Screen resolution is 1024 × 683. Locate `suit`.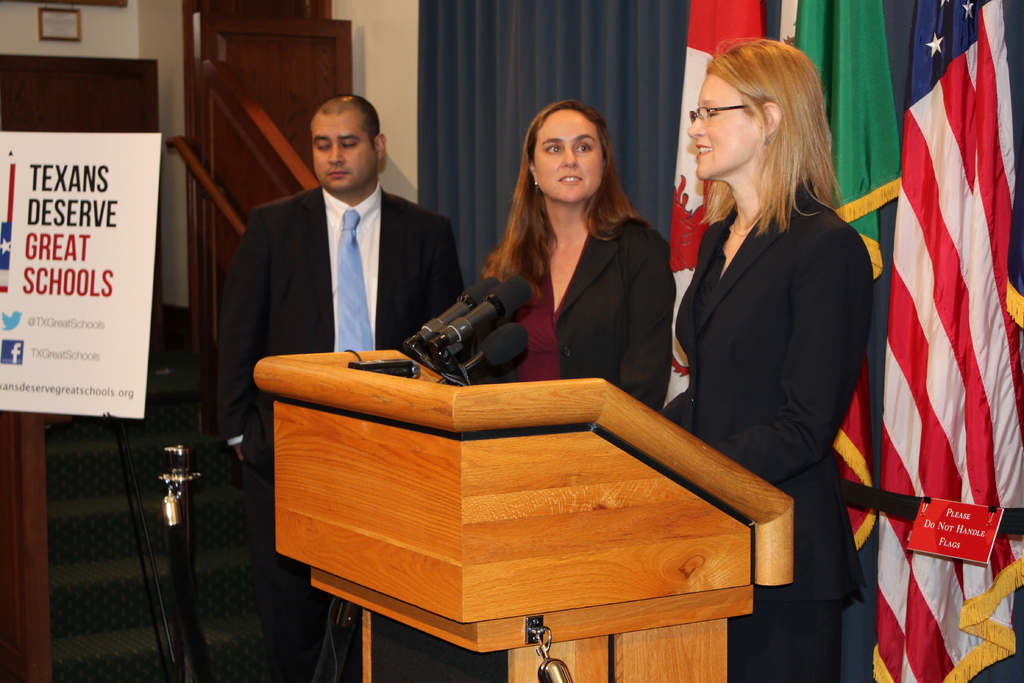
<bbox>474, 204, 675, 411</bbox>.
